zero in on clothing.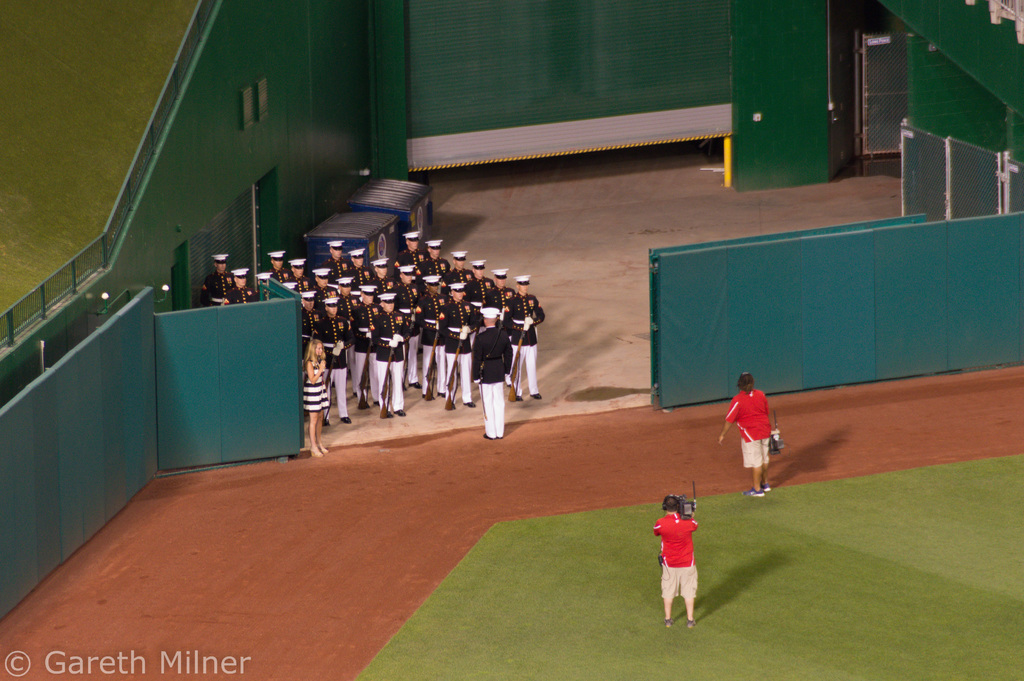
Zeroed in: [x1=470, y1=327, x2=513, y2=440].
